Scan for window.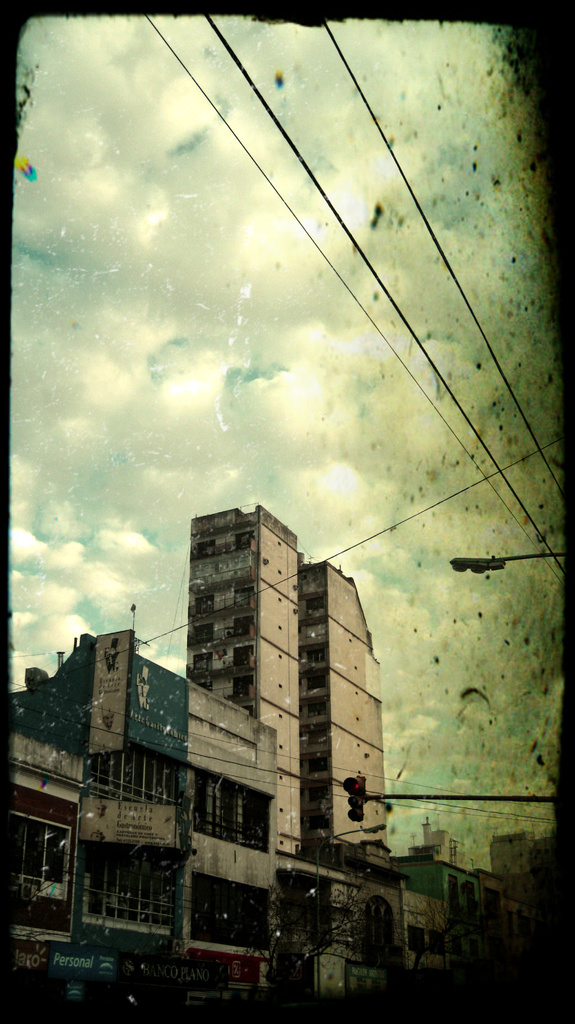
Scan result: (left=304, top=593, right=322, bottom=614).
